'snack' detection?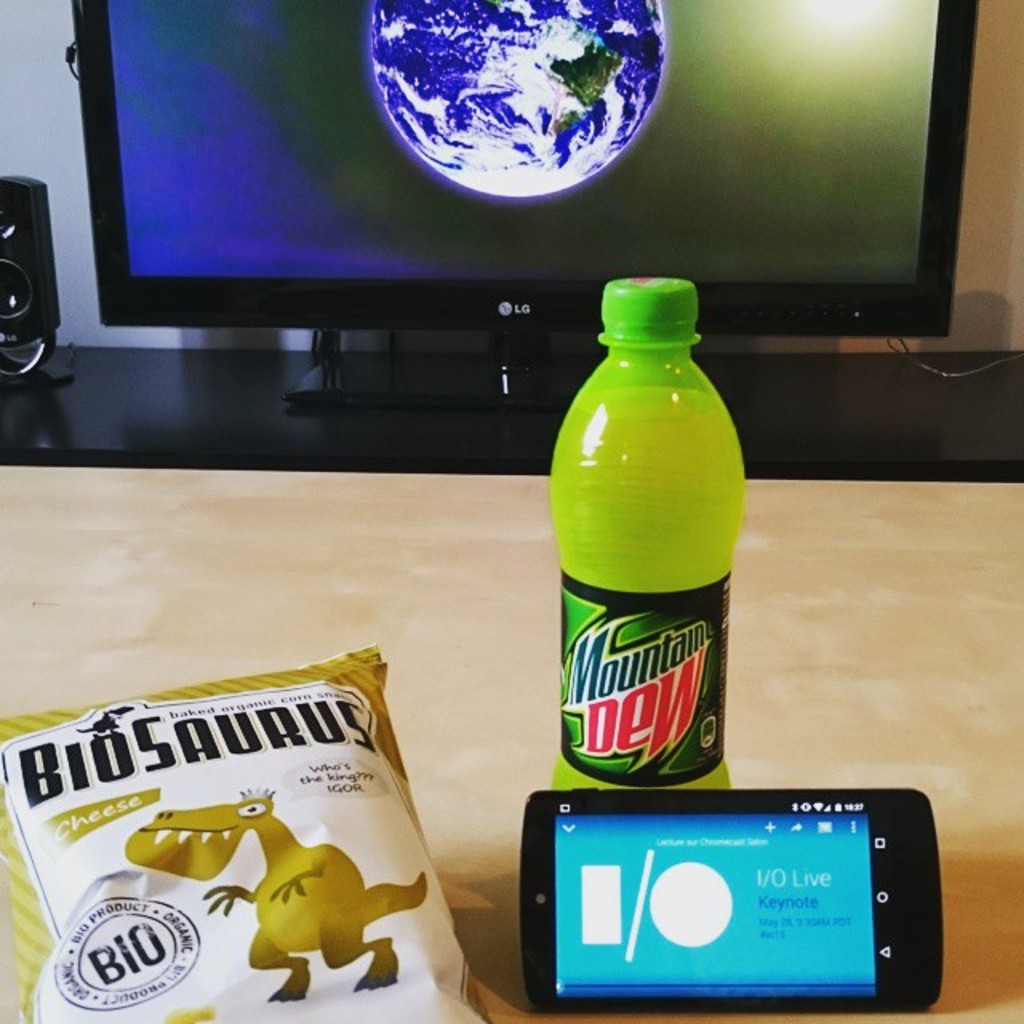
(left=26, top=643, right=486, bottom=1023)
